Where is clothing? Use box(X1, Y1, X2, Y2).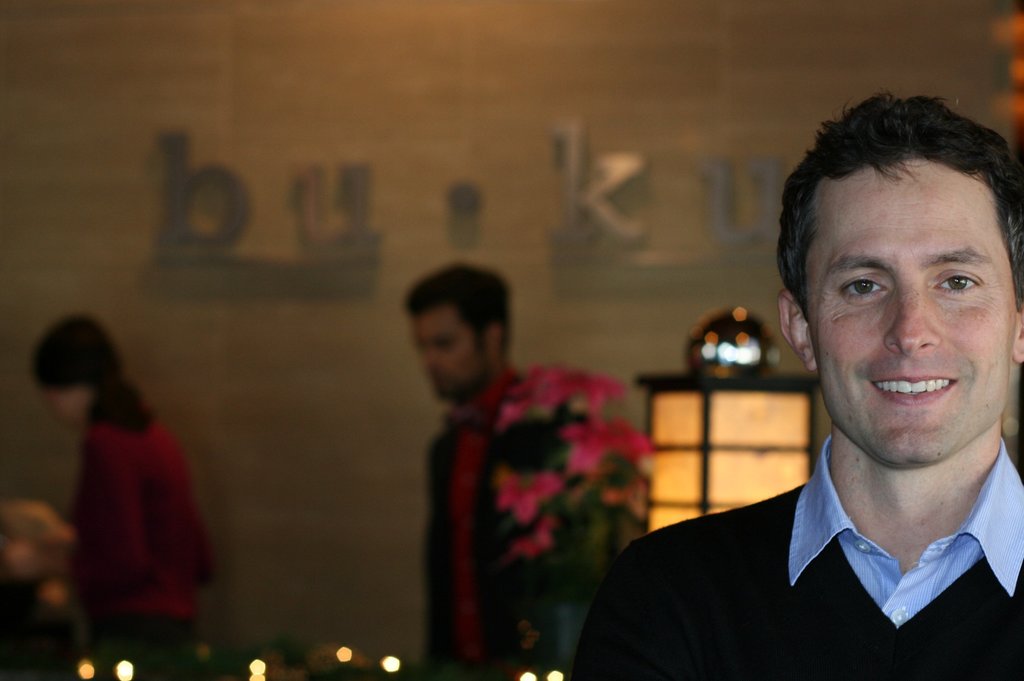
box(575, 387, 1023, 675).
